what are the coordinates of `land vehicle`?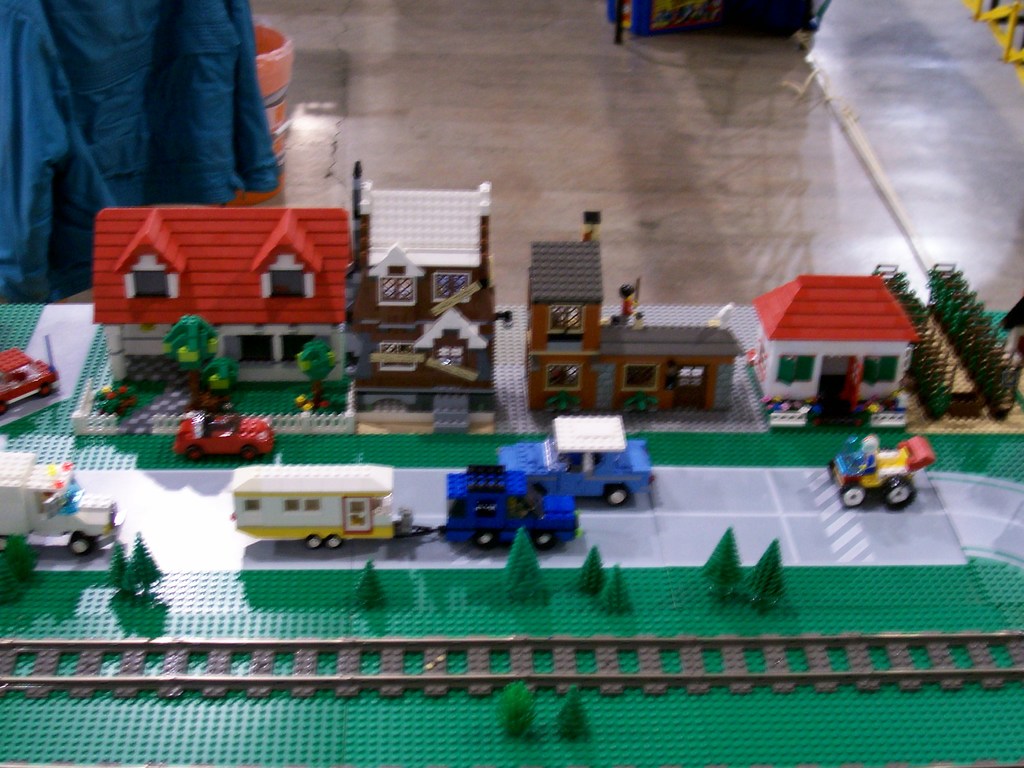
x1=175, y1=411, x2=273, y2=463.
